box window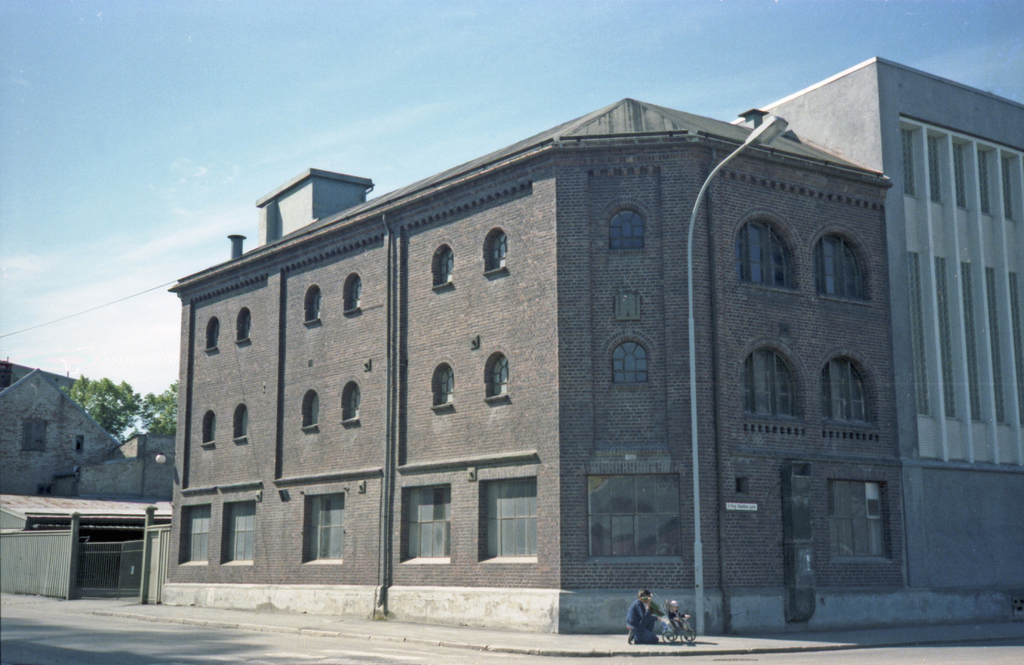
locate(344, 270, 366, 311)
